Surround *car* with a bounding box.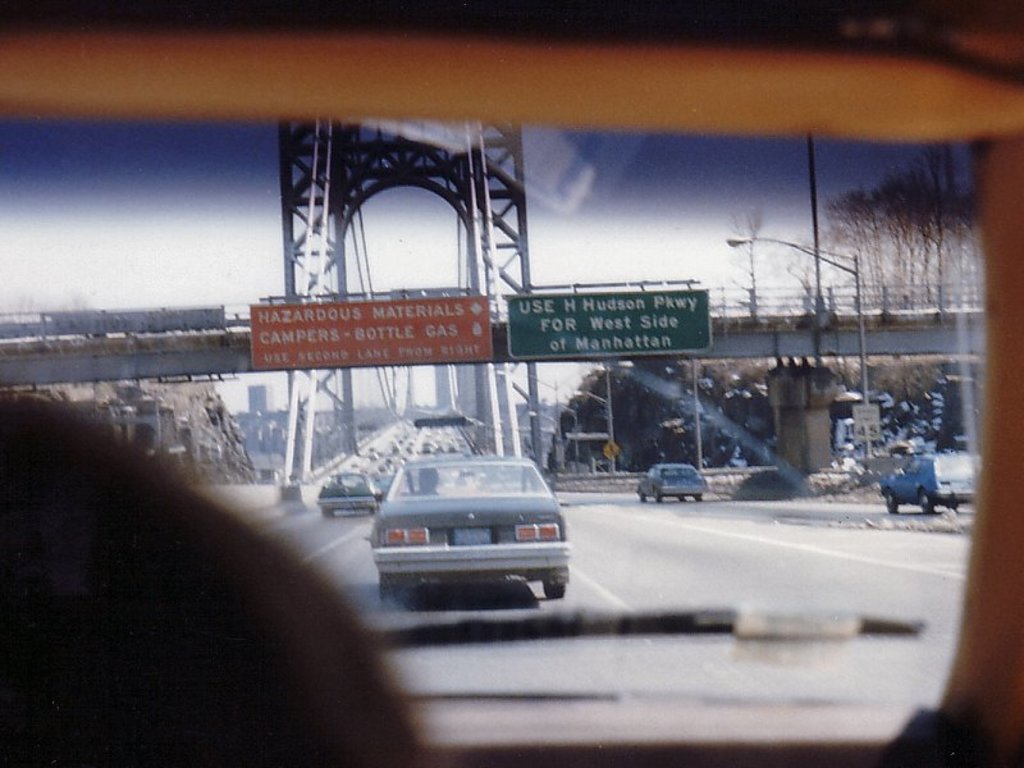
877,454,983,513.
